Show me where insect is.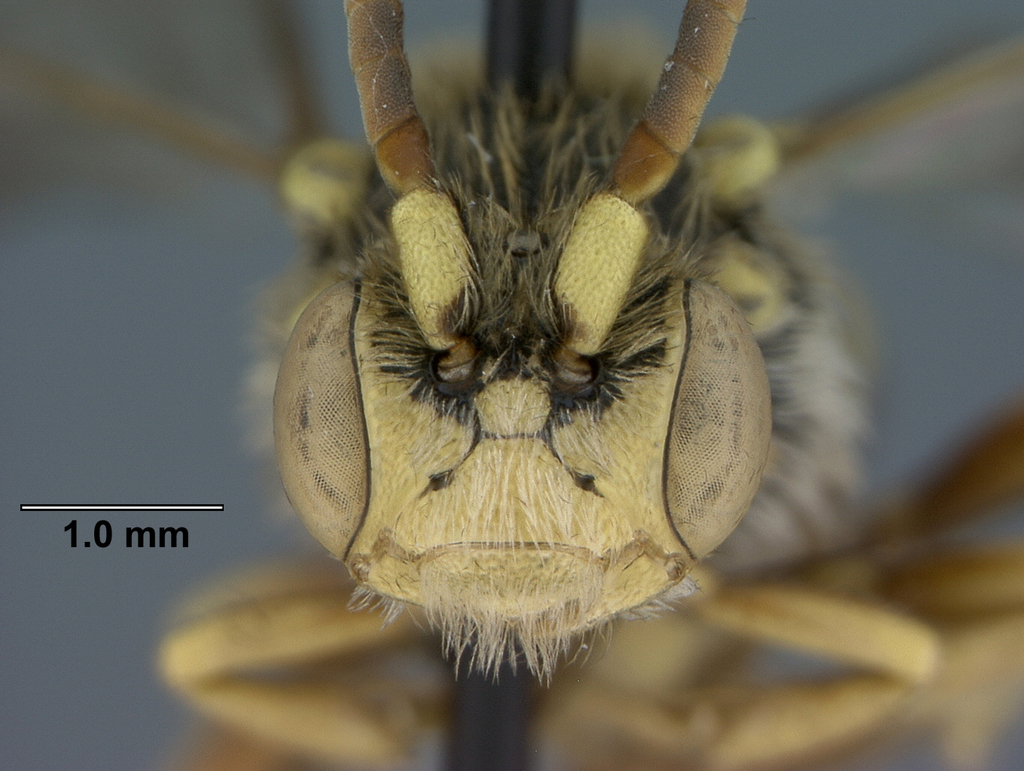
insect is at bbox=(0, 0, 1023, 770).
